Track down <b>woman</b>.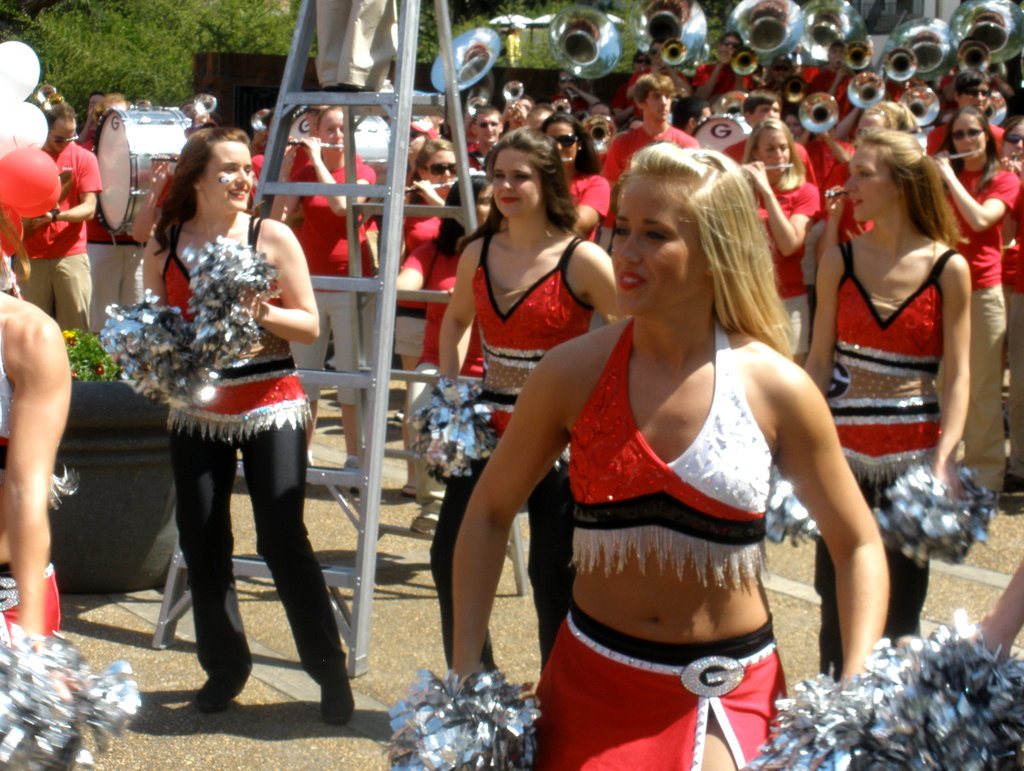
Tracked to locate(448, 139, 891, 770).
